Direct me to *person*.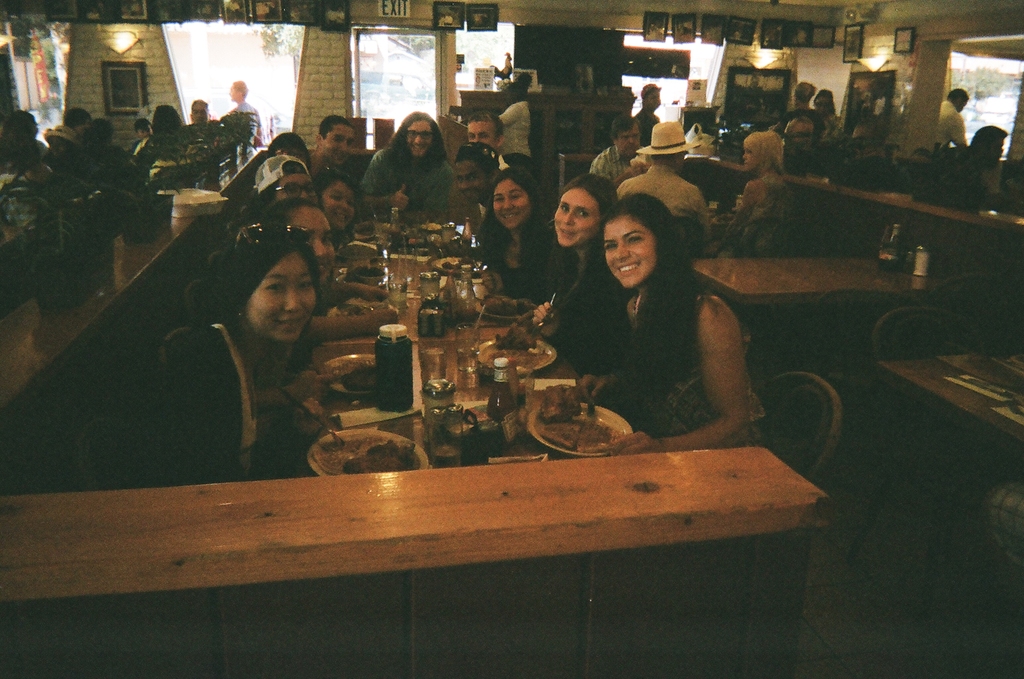
Direction: 635 83 660 145.
